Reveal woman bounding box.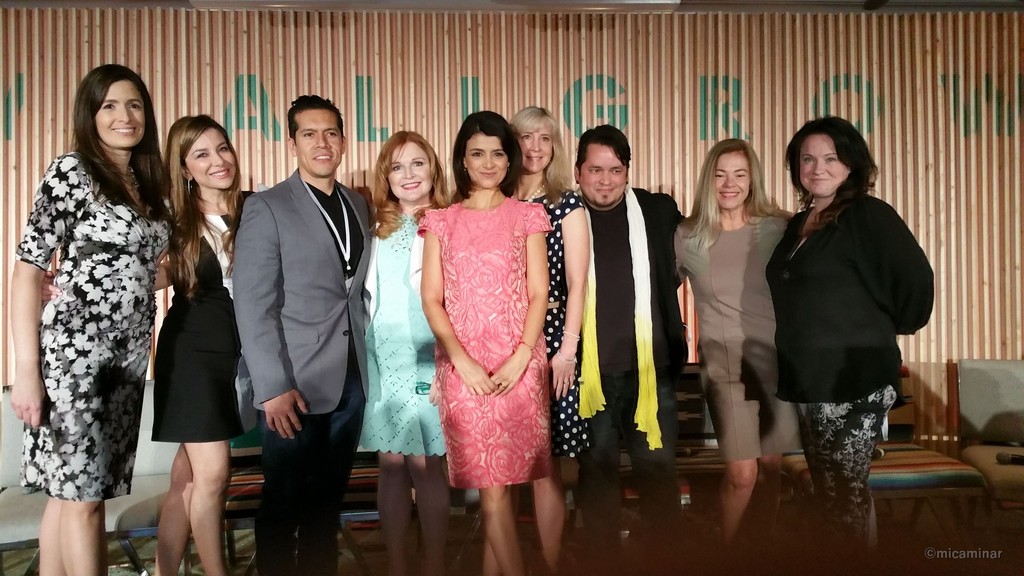
Revealed: region(414, 116, 553, 575).
